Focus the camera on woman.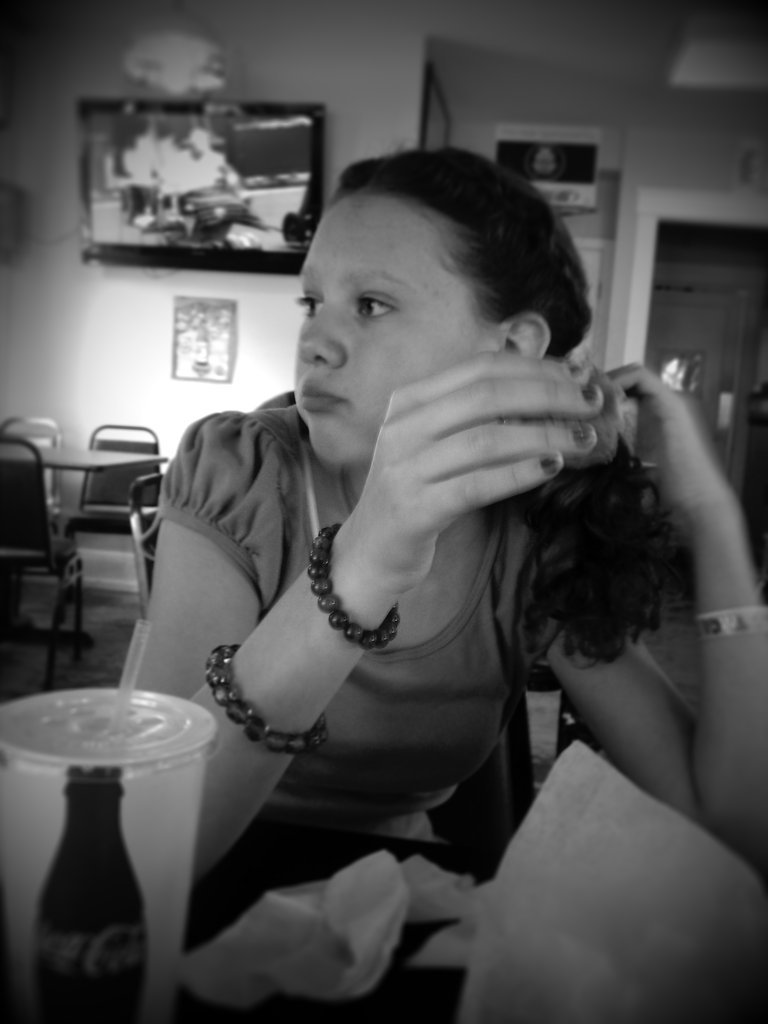
Focus region: 112,134,648,1002.
